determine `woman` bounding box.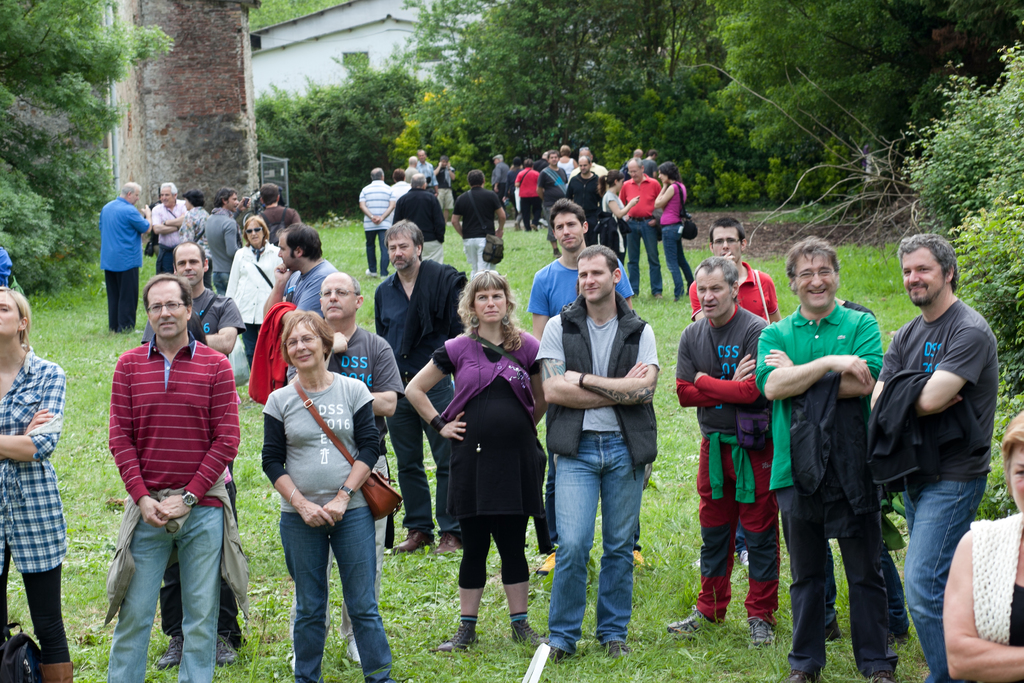
Determined: detection(649, 162, 692, 300).
